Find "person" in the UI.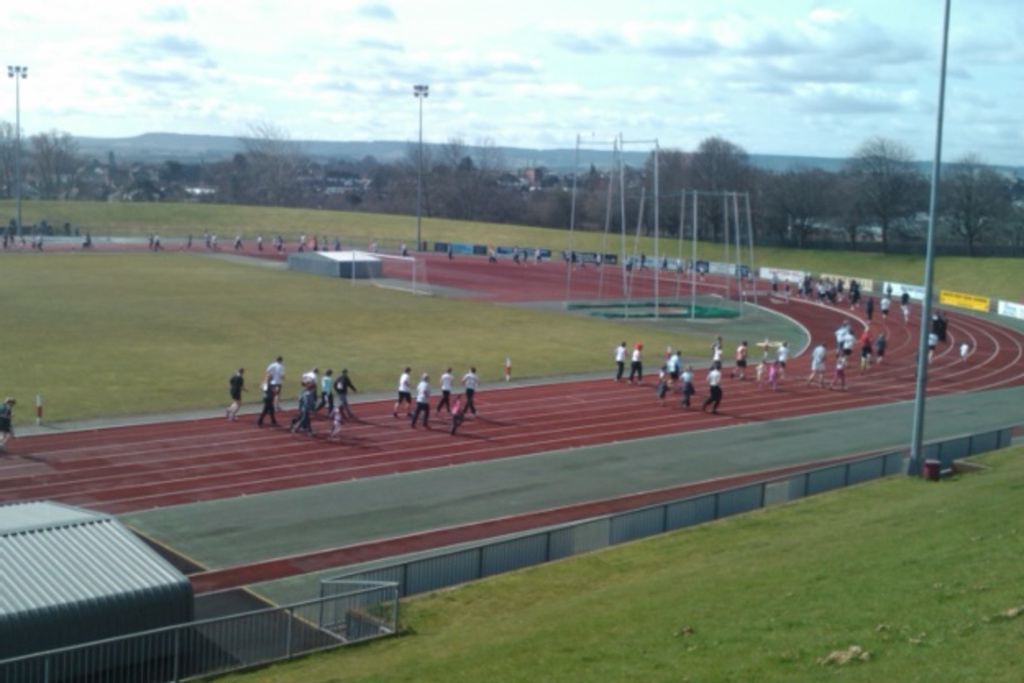
UI element at 463, 363, 476, 415.
